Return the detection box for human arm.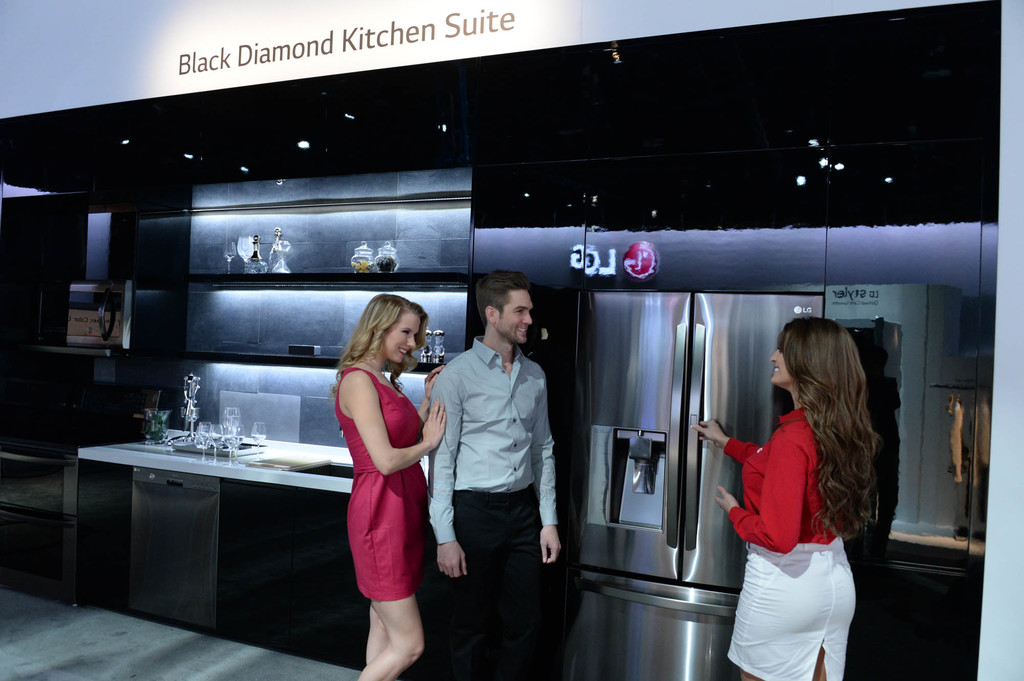
412, 365, 440, 421.
